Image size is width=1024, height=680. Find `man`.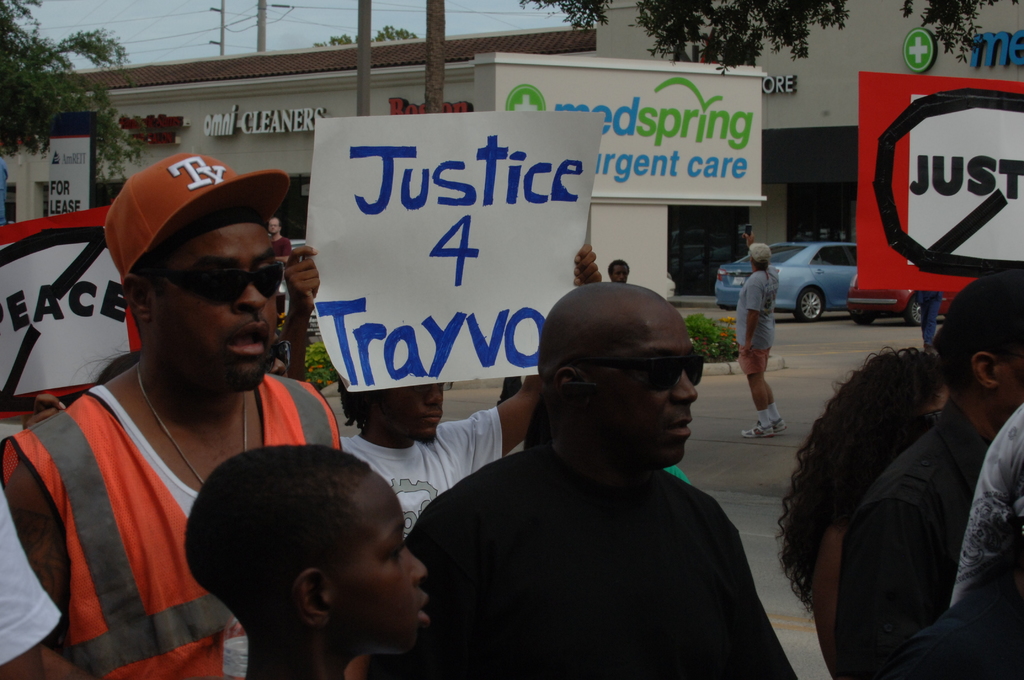
0:145:348:679.
